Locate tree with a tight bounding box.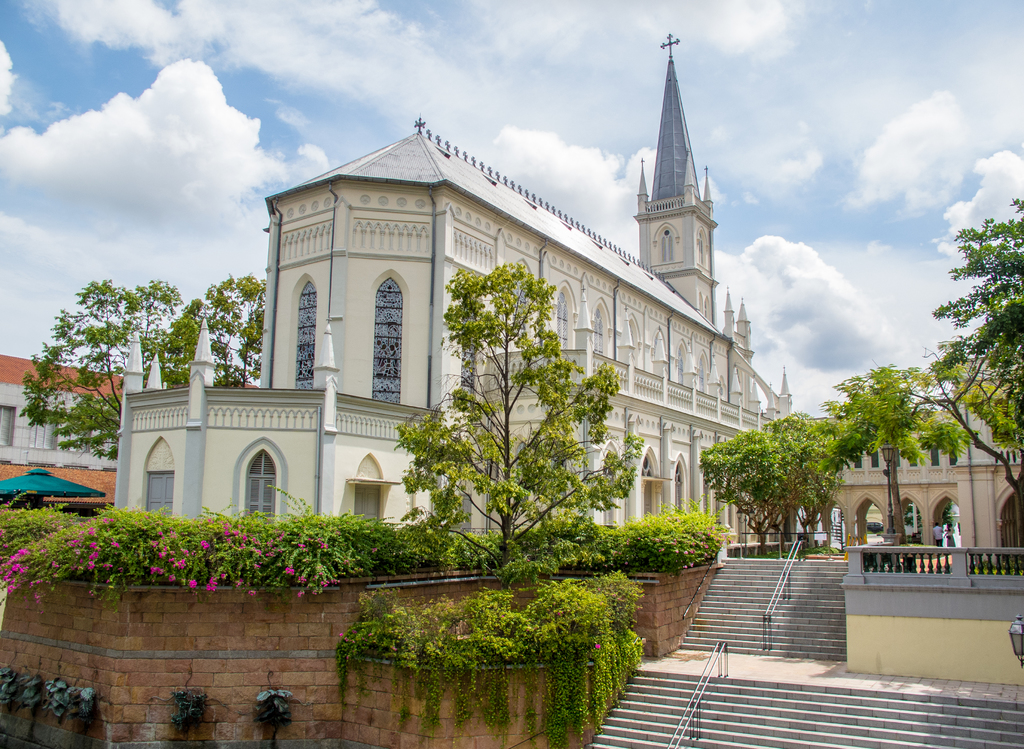
824:358:970:537.
